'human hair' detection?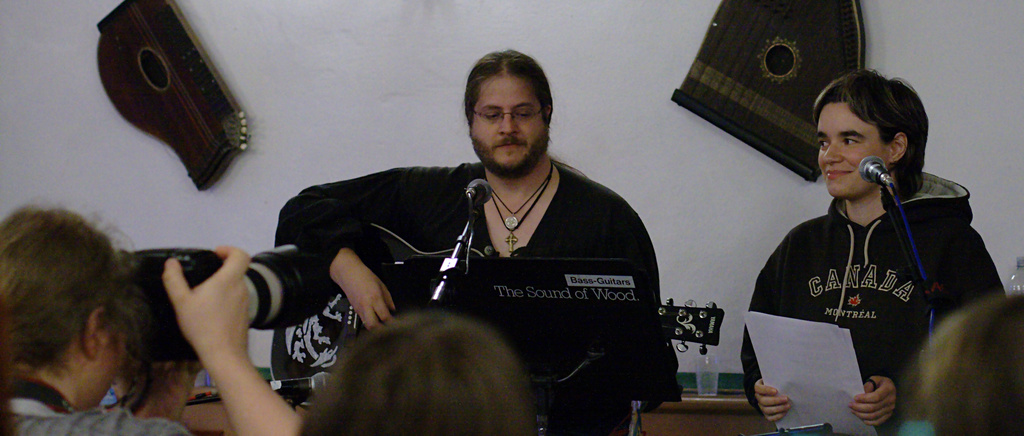
bbox=(296, 310, 551, 435)
